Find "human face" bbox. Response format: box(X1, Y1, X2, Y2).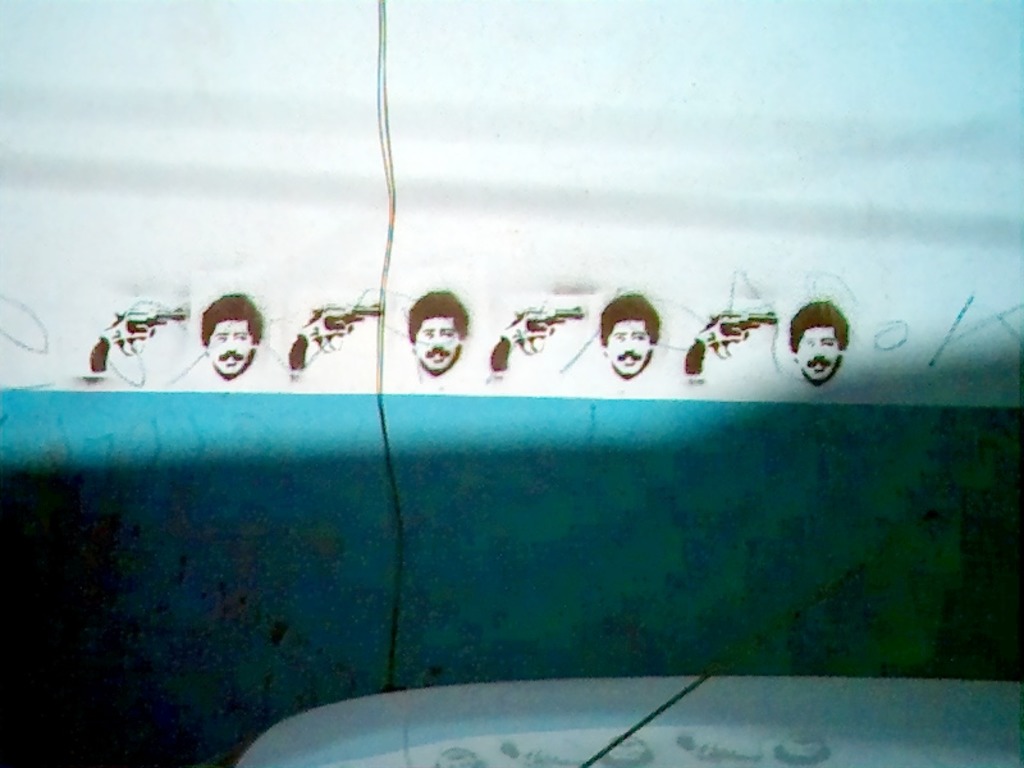
box(604, 323, 650, 378).
